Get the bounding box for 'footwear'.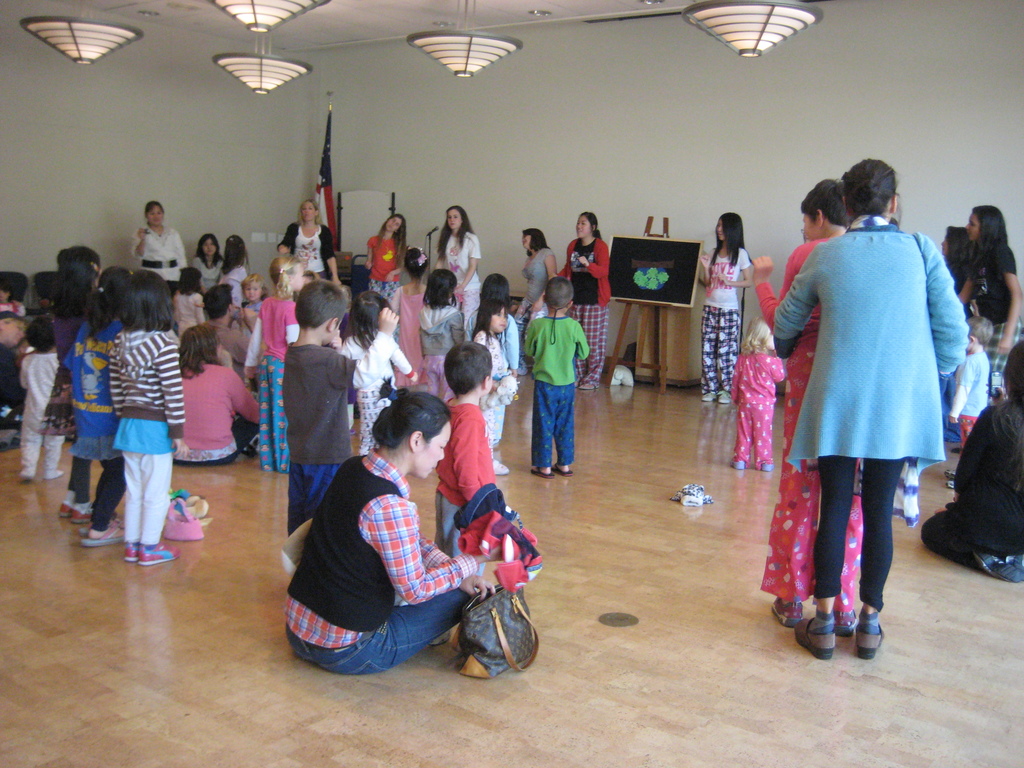
box(854, 623, 884, 662).
